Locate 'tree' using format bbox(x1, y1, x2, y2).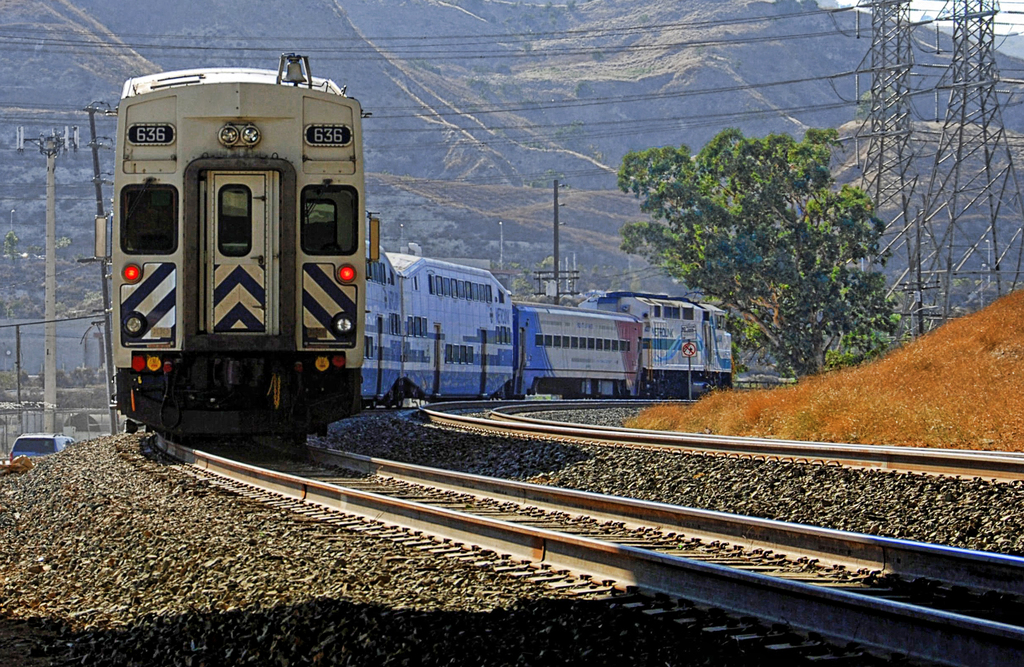
bbox(621, 113, 920, 381).
